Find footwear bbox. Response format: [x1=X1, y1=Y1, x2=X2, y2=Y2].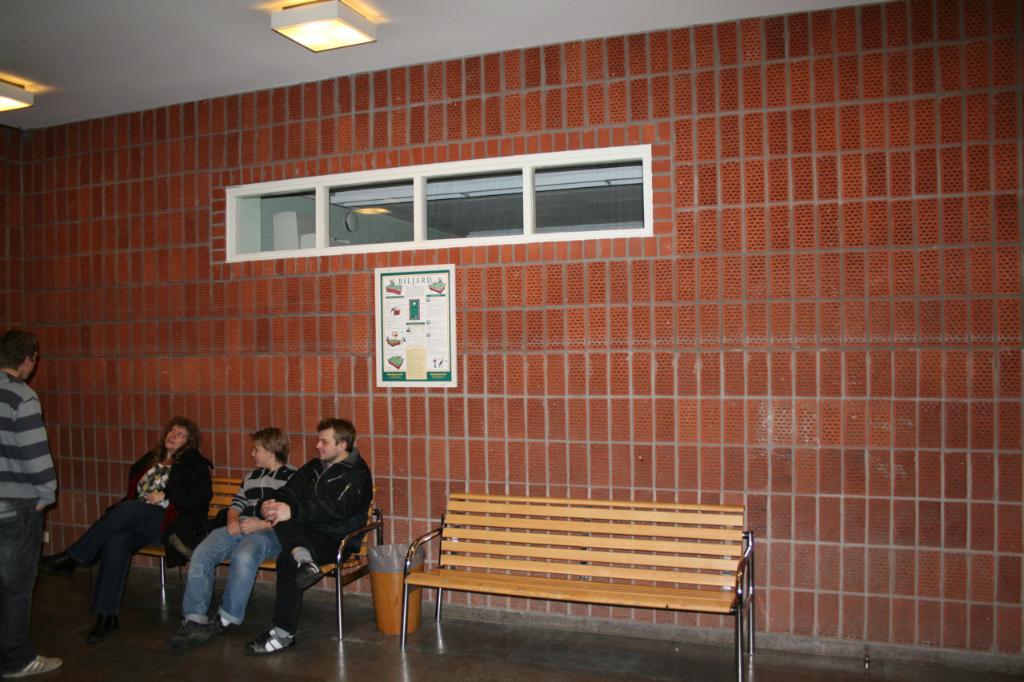
[x1=0, y1=654, x2=66, y2=679].
